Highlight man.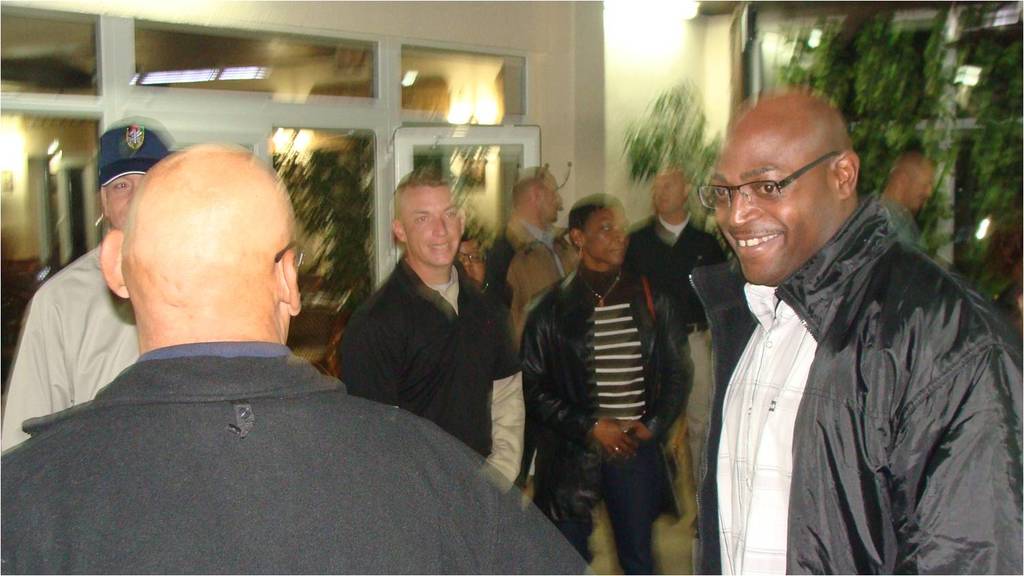
Highlighted region: BBox(625, 168, 736, 539).
